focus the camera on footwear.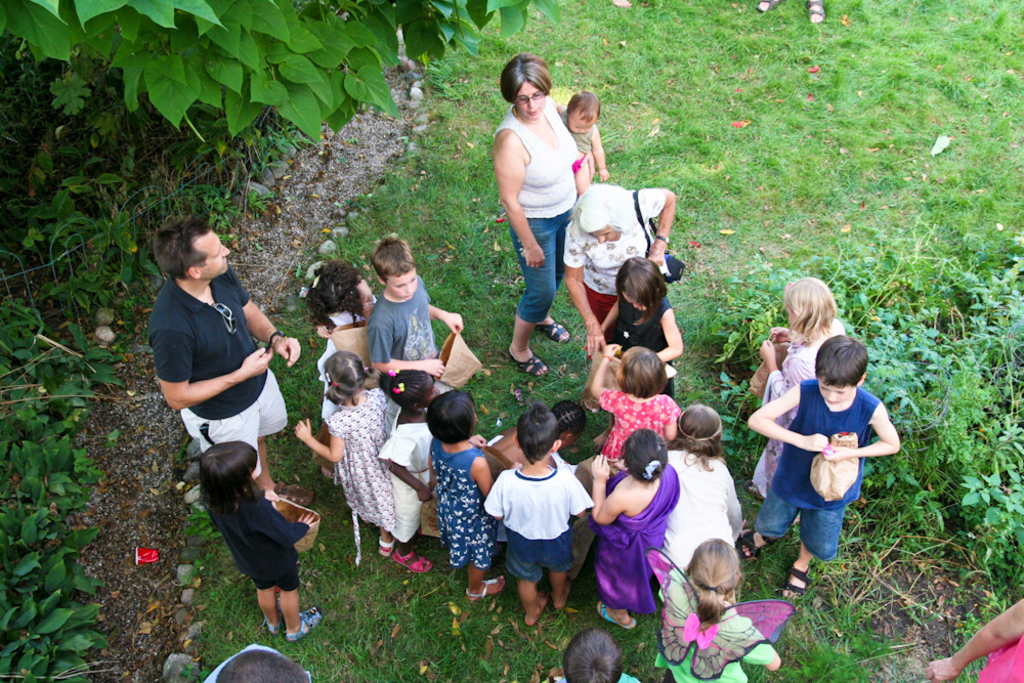
Focus region: bbox=[780, 562, 812, 597].
